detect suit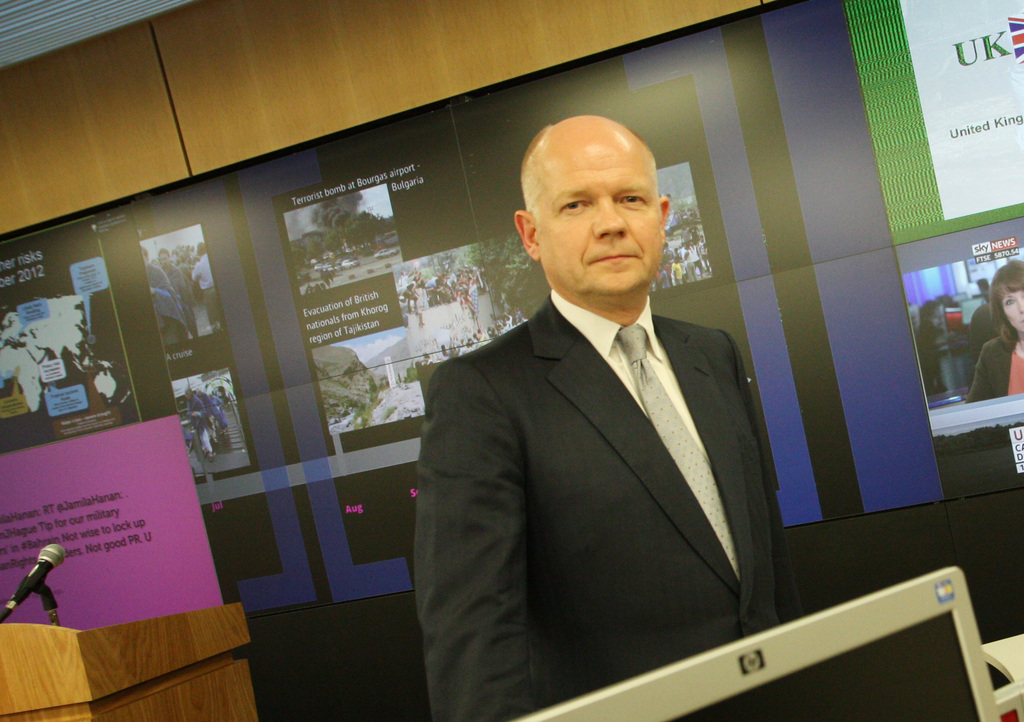
left=445, top=199, right=835, bottom=709
